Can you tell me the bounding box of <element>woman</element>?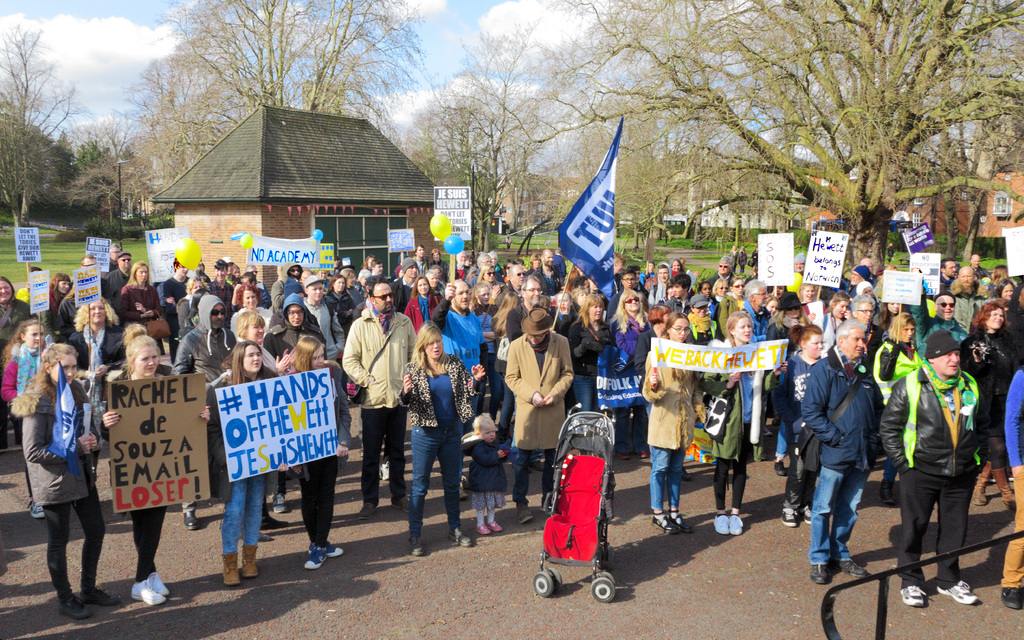
960:297:1018:509.
